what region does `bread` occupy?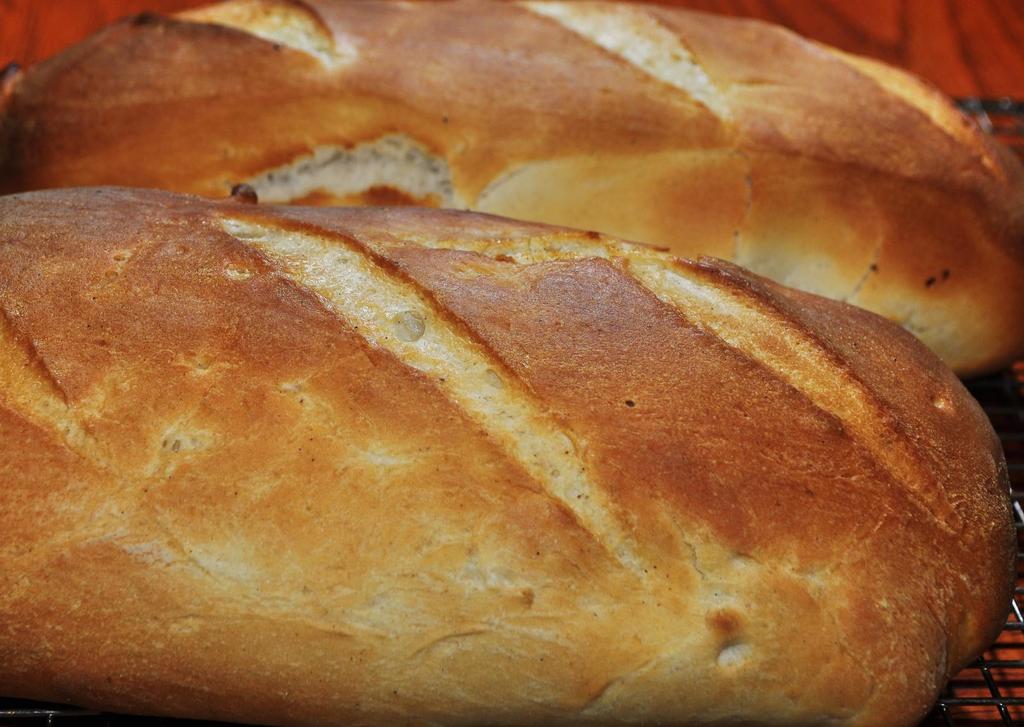
bbox=(0, 184, 1019, 726).
